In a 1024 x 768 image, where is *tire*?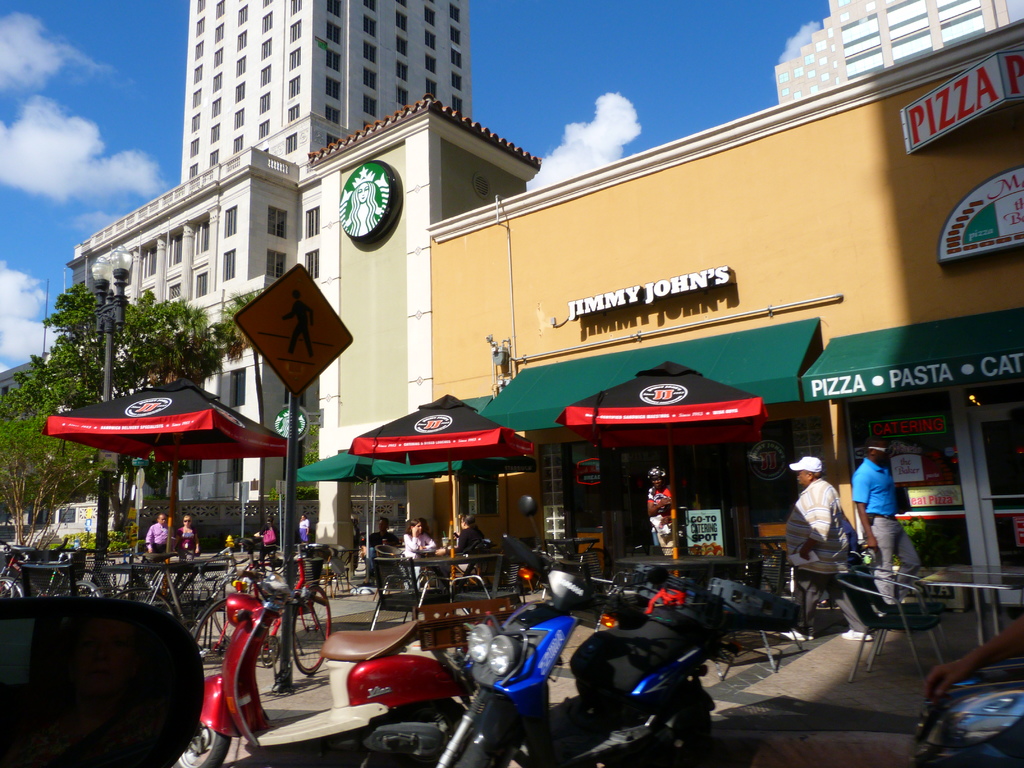
[x1=175, y1=726, x2=229, y2=767].
